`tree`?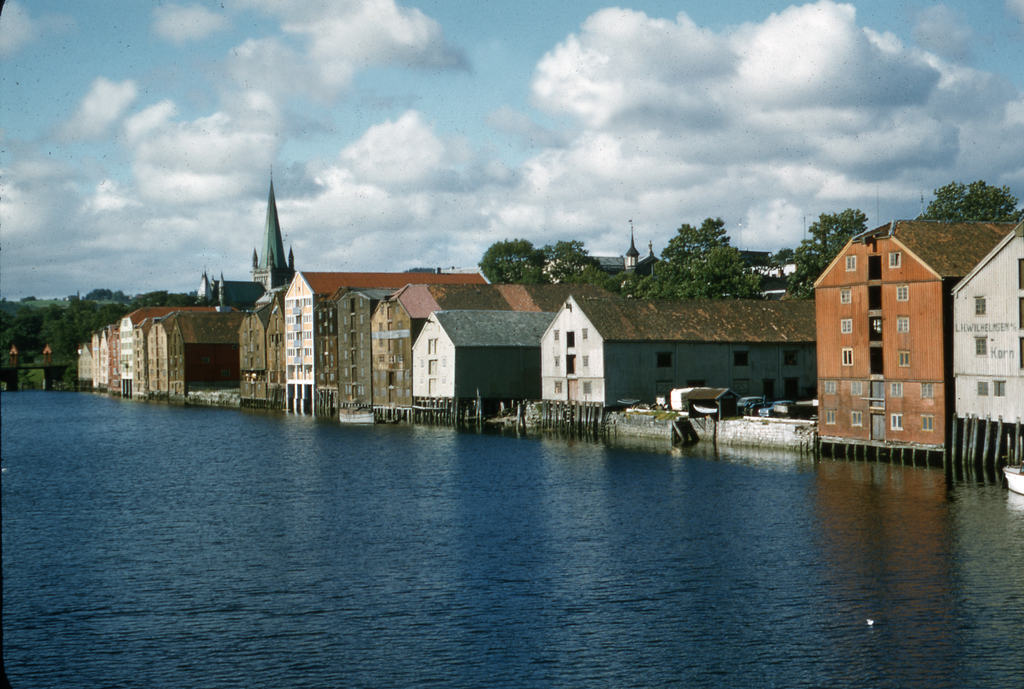
crop(920, 182, 1023, 225)
